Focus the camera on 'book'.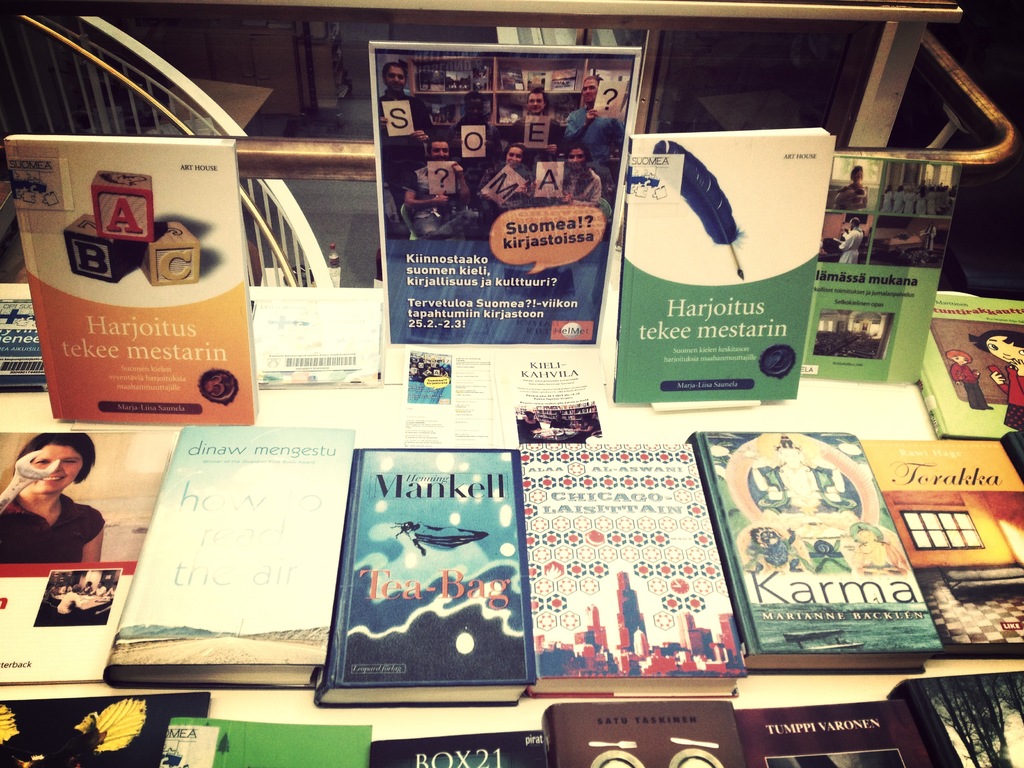
Focus region: 317 447 529 701.
